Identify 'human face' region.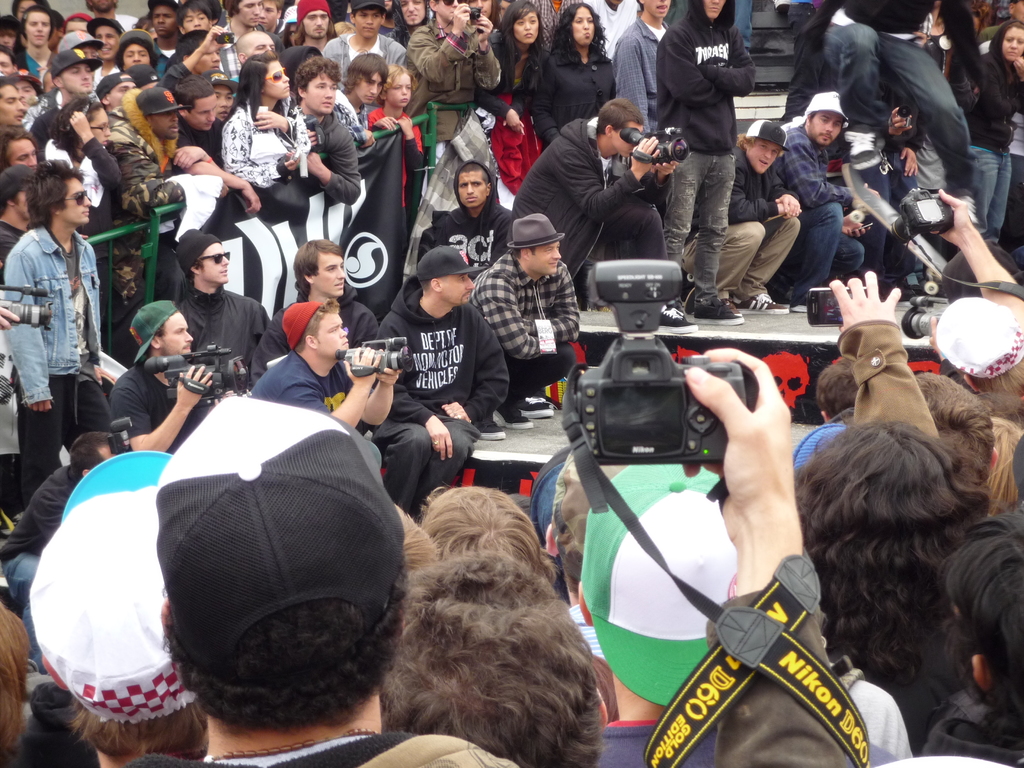
Region: (left=96, top=28, right=124, bottom=62).
